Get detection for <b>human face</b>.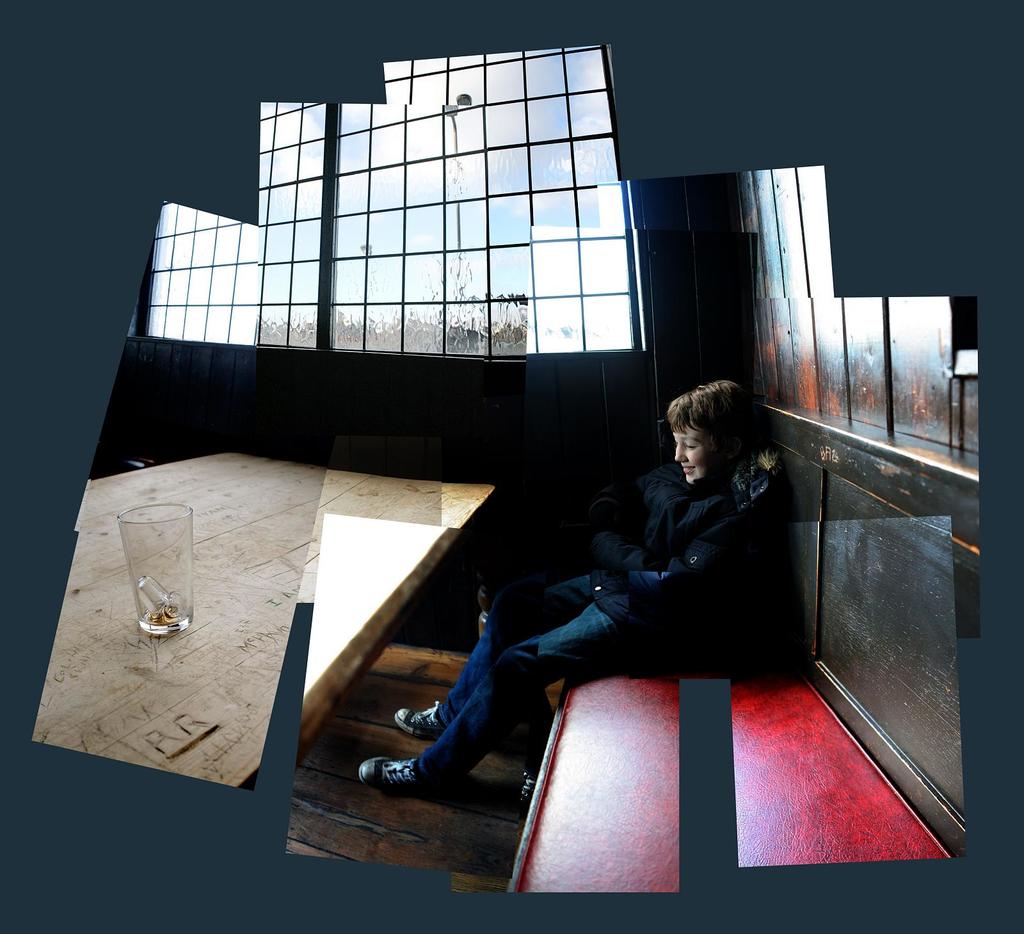
Detection: x1=666 y1=421 x2=709 y2=488.
